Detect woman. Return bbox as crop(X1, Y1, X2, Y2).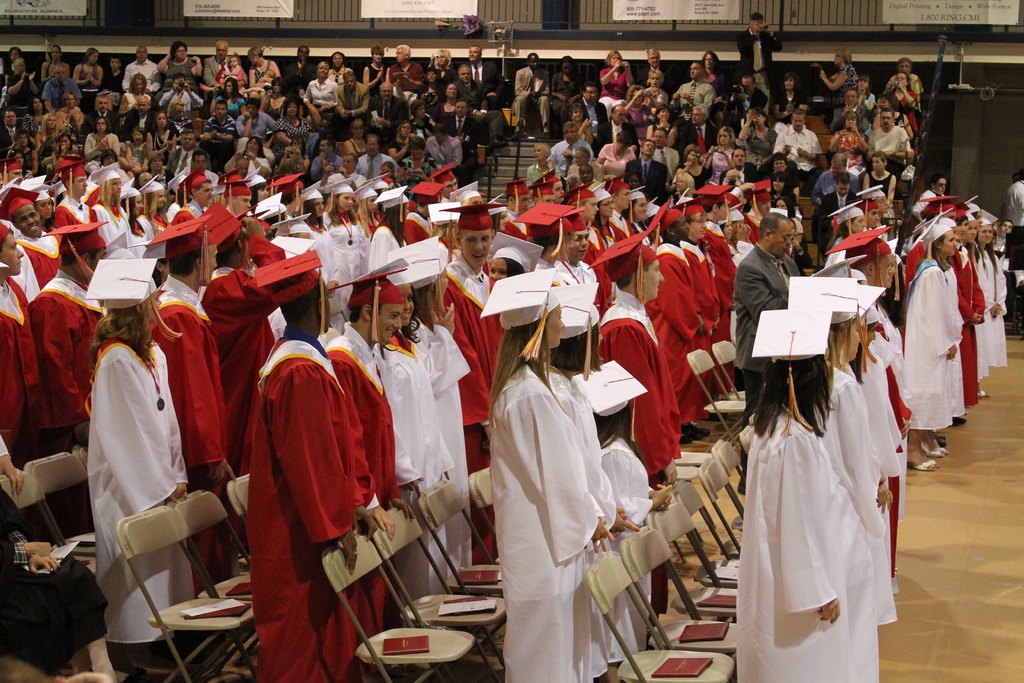
crop(249, 47, 279, 93).
